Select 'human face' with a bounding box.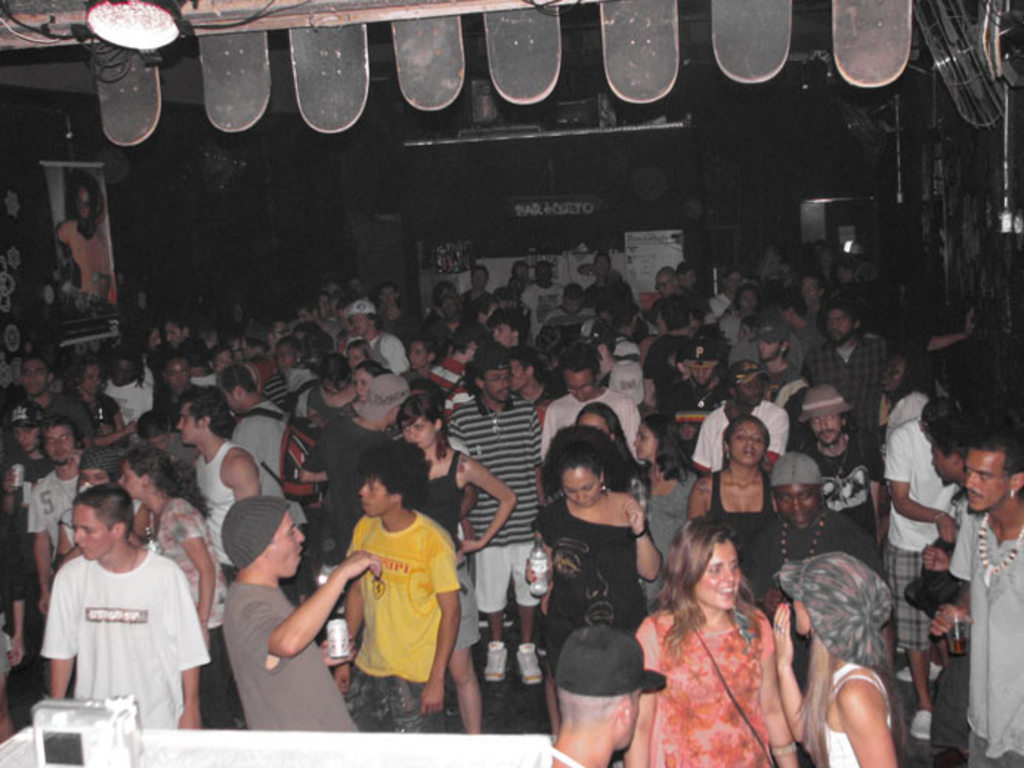
detection(465, 338, 480, 362).
